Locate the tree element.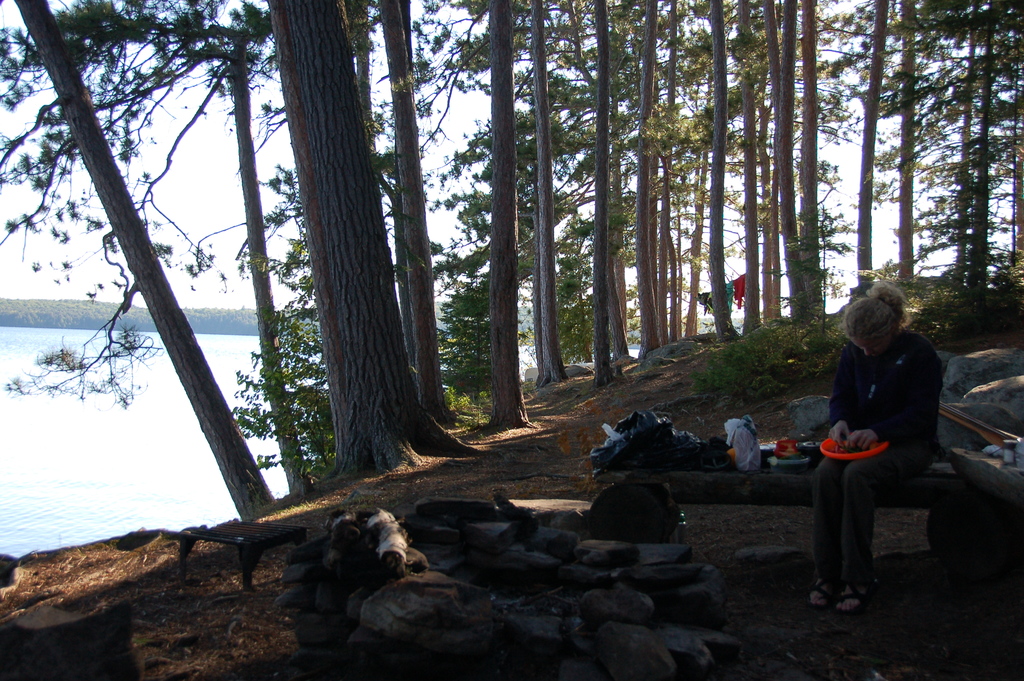
Element bbox: <box>942,0,972,307</box>.
